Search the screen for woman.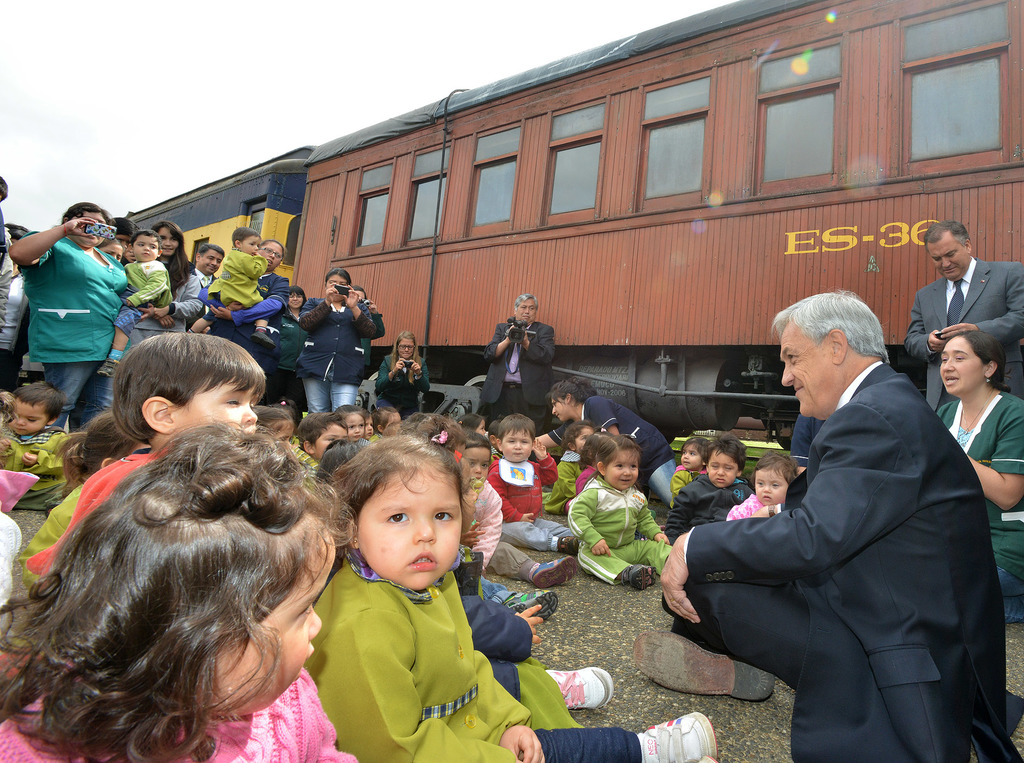
Found at rect(210, 241, 287, 382).
